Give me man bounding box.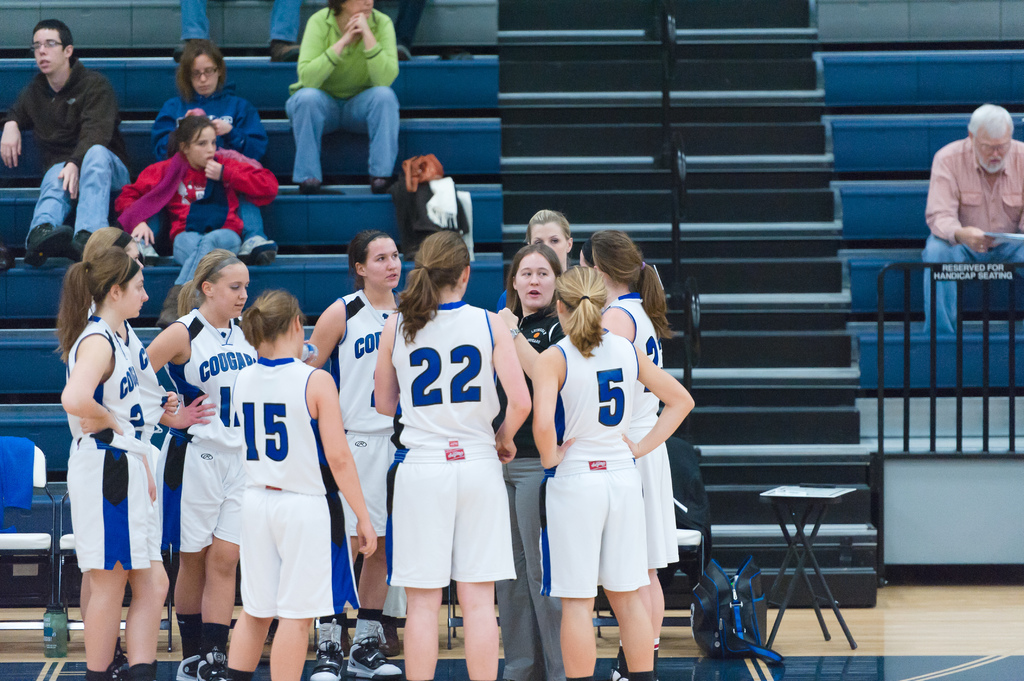
detection(175, 0, 300, 61).
